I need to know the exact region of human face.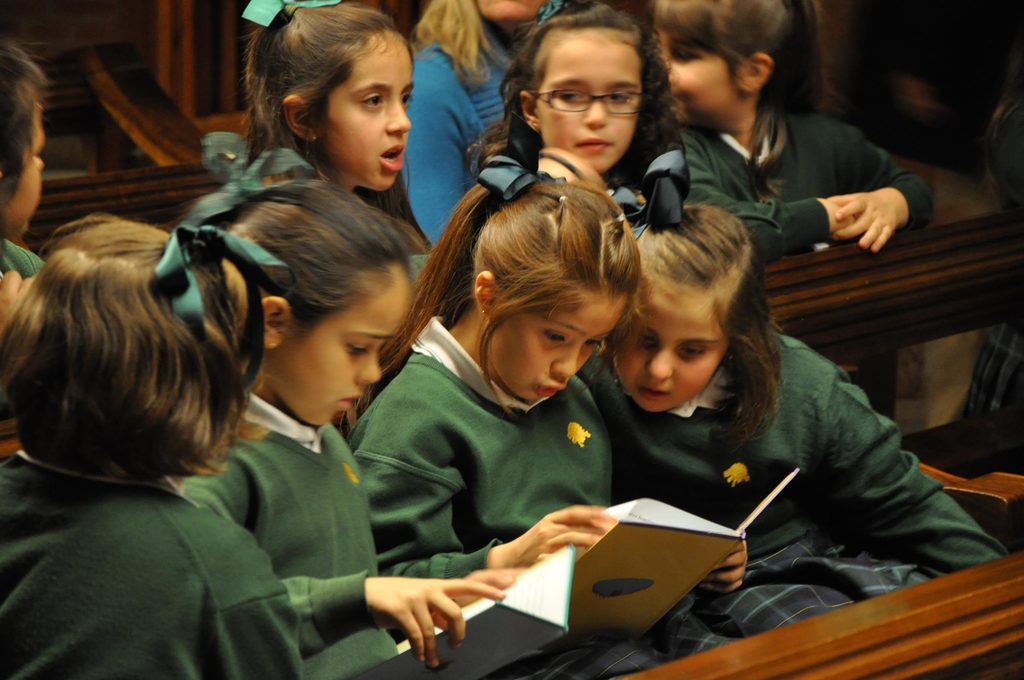
Region: BBox(493, 280, 637, 404).
